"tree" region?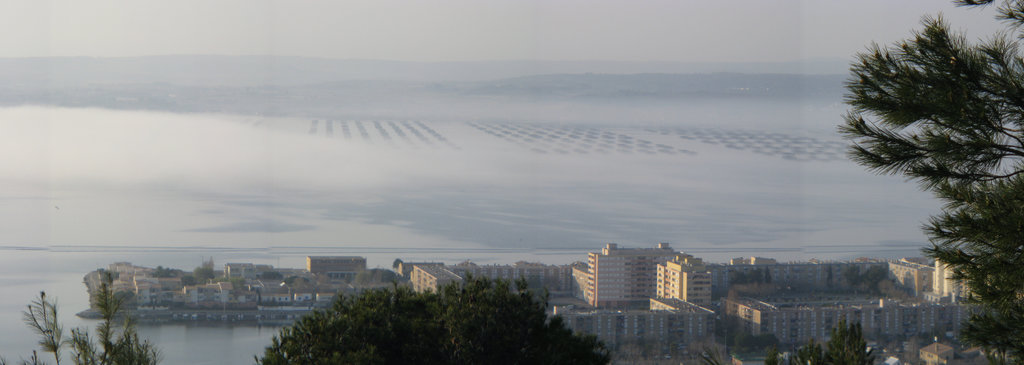
[0, 271, 159, 364]
